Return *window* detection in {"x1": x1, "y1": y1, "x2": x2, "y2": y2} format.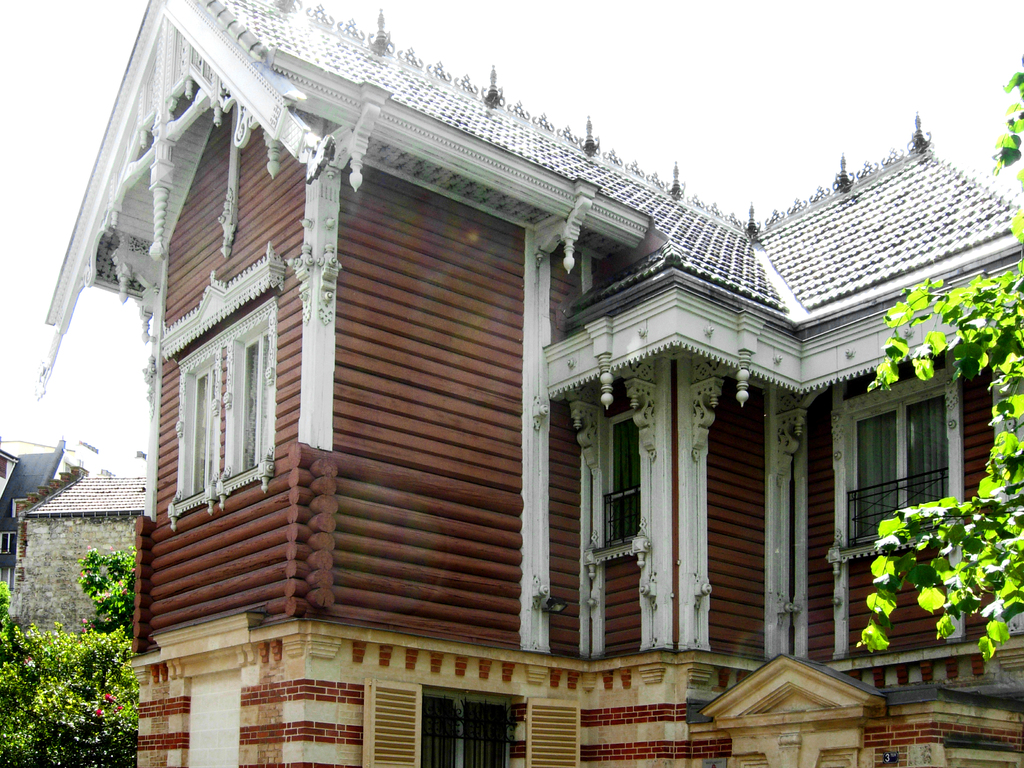
{"x1": 852, "y1": 390, "x2": 952, "y2": 543}.
